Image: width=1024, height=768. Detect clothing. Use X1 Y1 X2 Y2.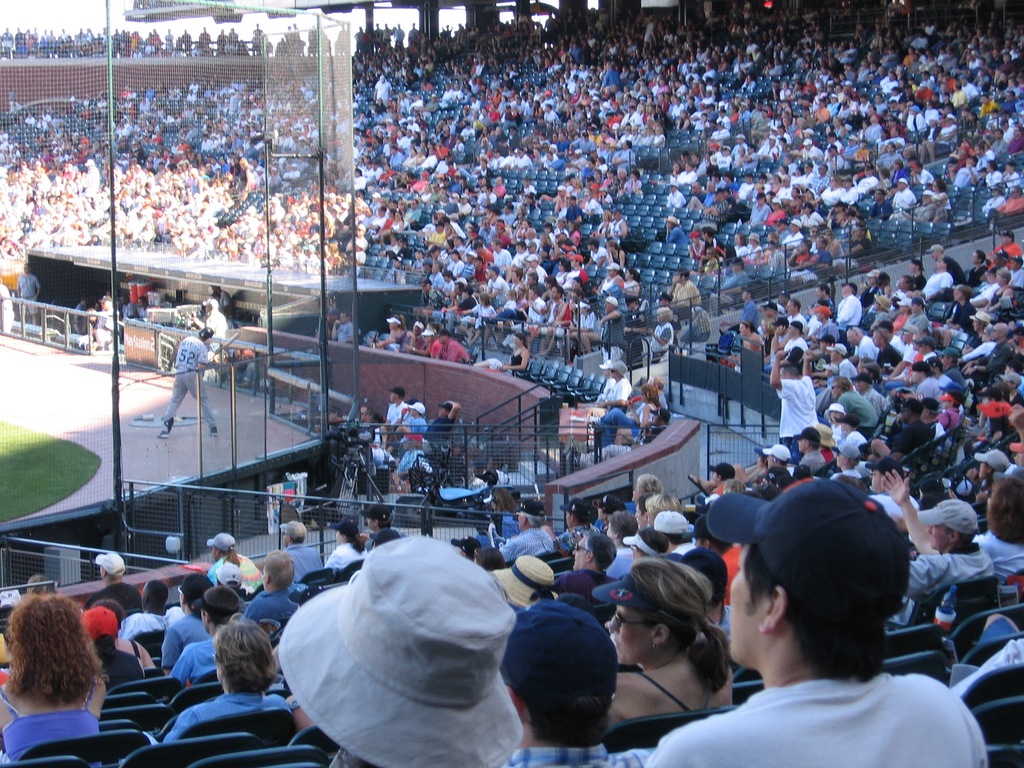
934 410 967 431.
